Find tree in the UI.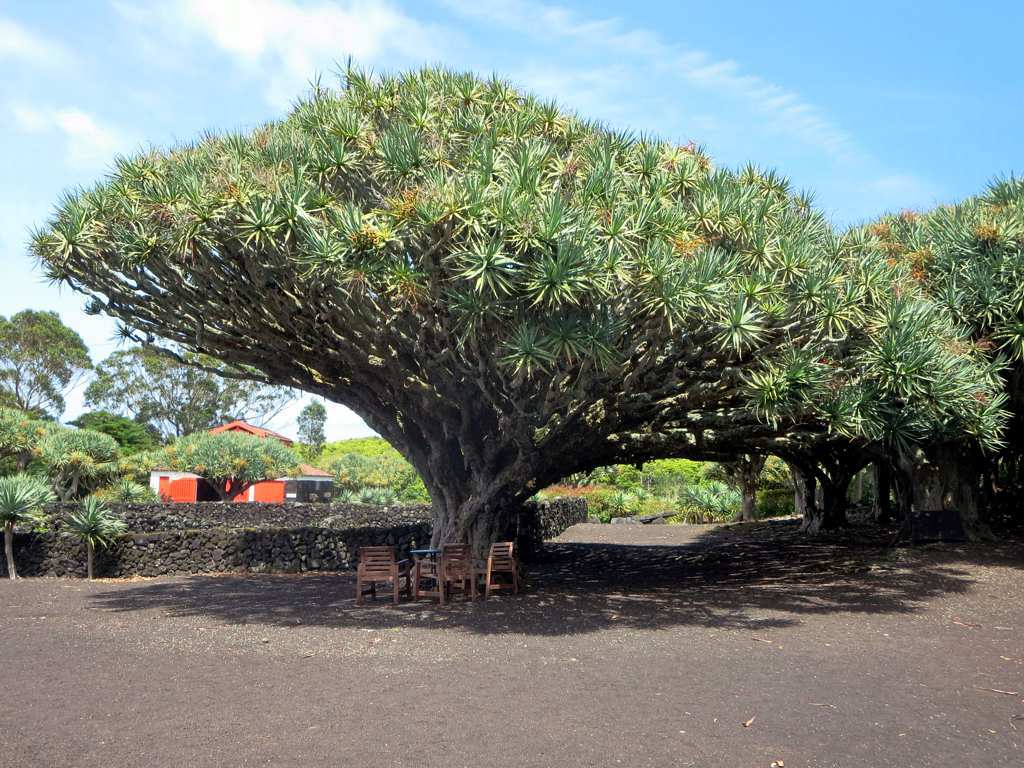
UI element at (left=0, top=402, right=40, bottom=470).
